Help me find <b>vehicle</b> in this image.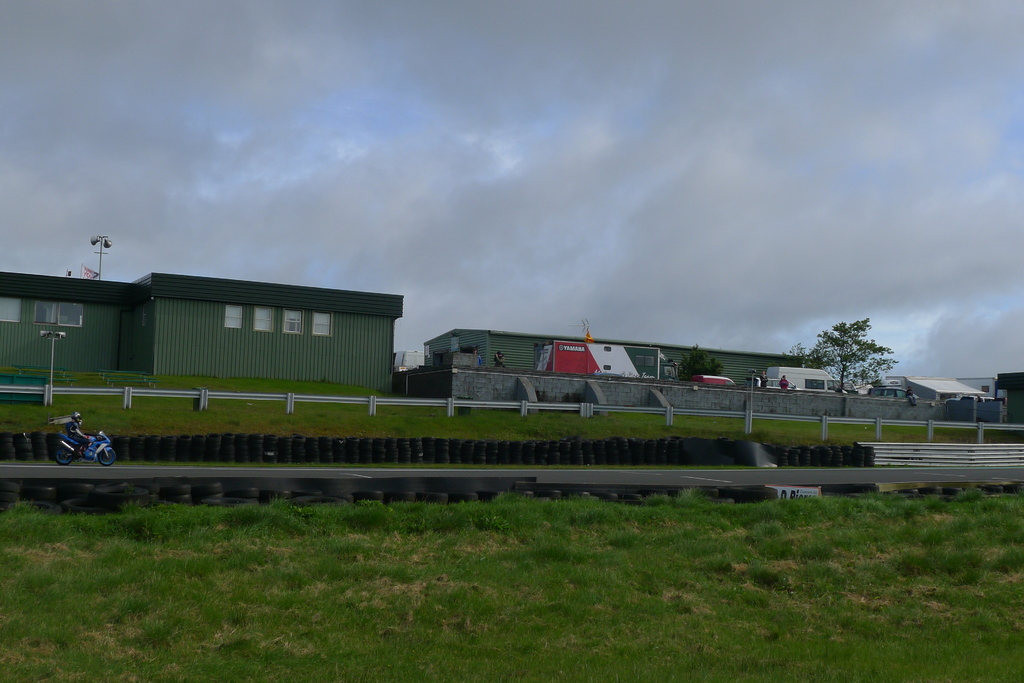
Found it: [left=945, top=395, right=961, bottom=406].
